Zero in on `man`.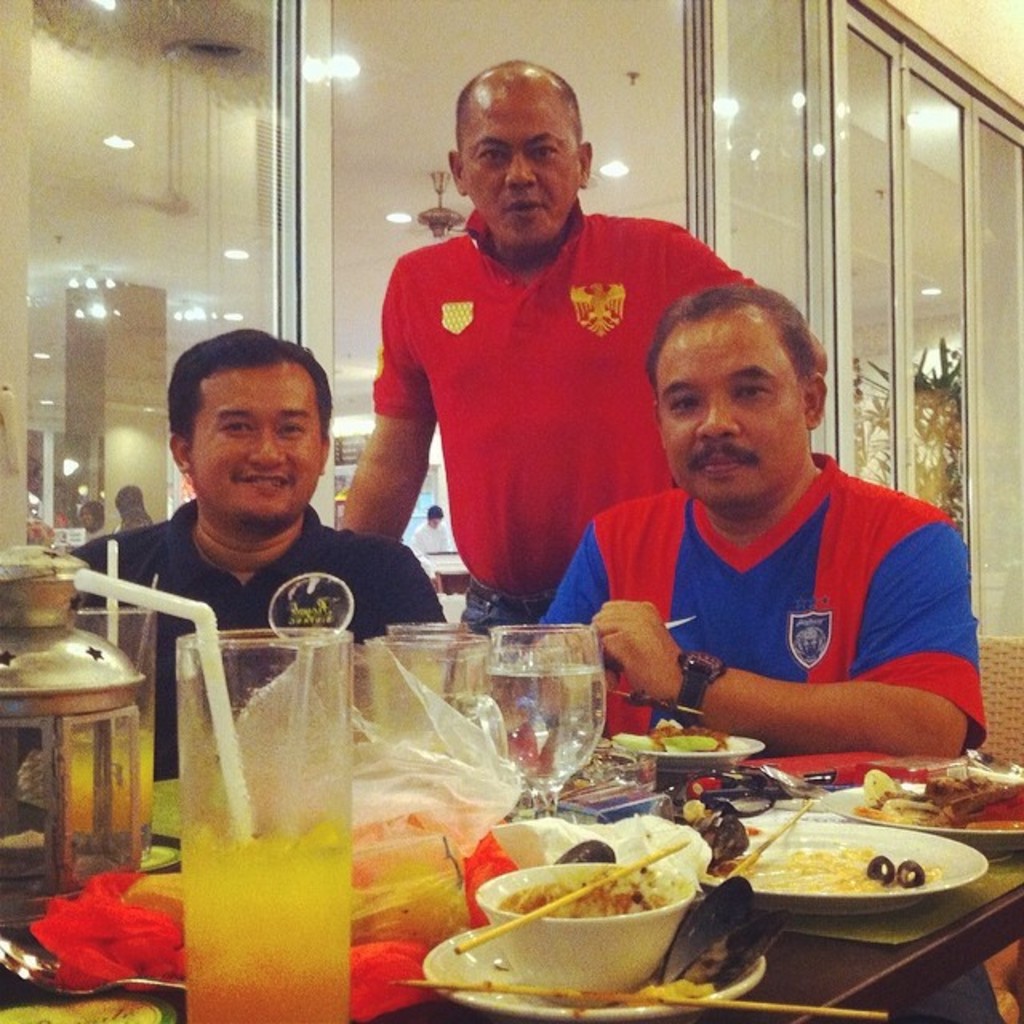
Zeroed in: pyautogui.locateOnScreen(530, 290, 1008, 1022).
